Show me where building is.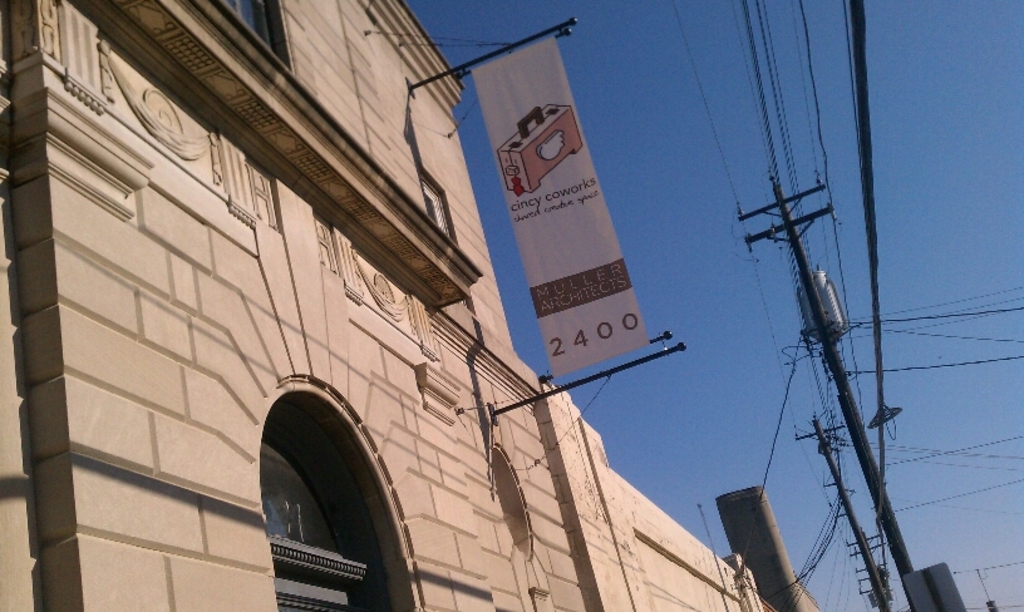
building is at Rect(0, 0, 773, 611).
